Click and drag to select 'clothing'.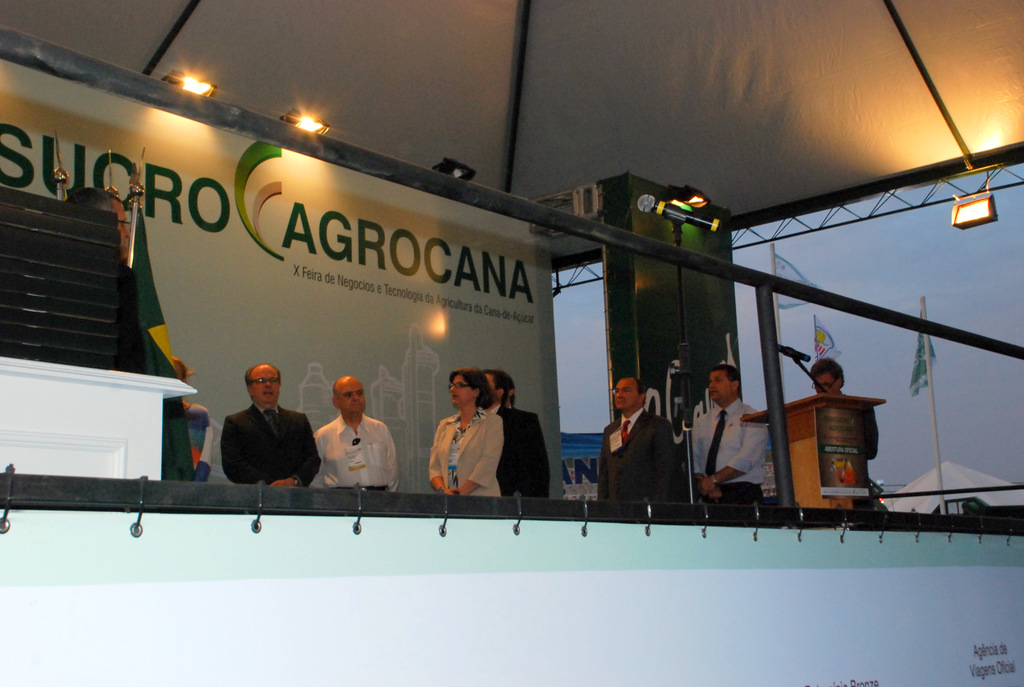
Selection: 487:399:551:496.
